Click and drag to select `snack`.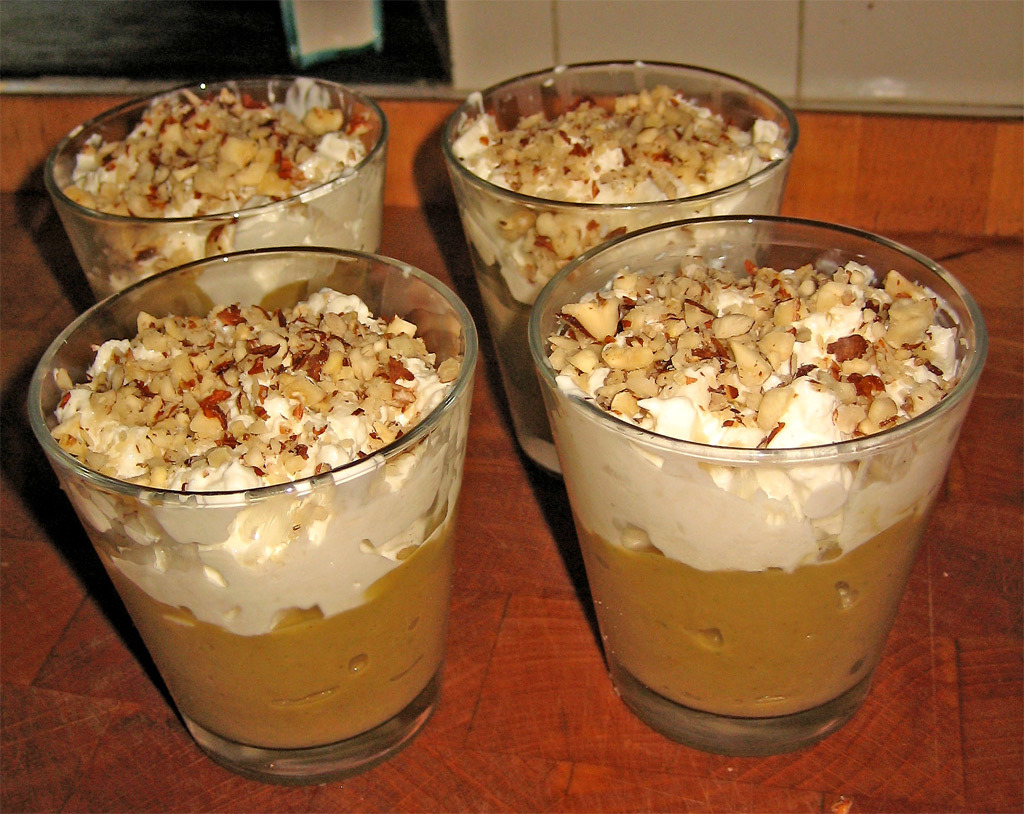
Selection: 512/273/983/728.
